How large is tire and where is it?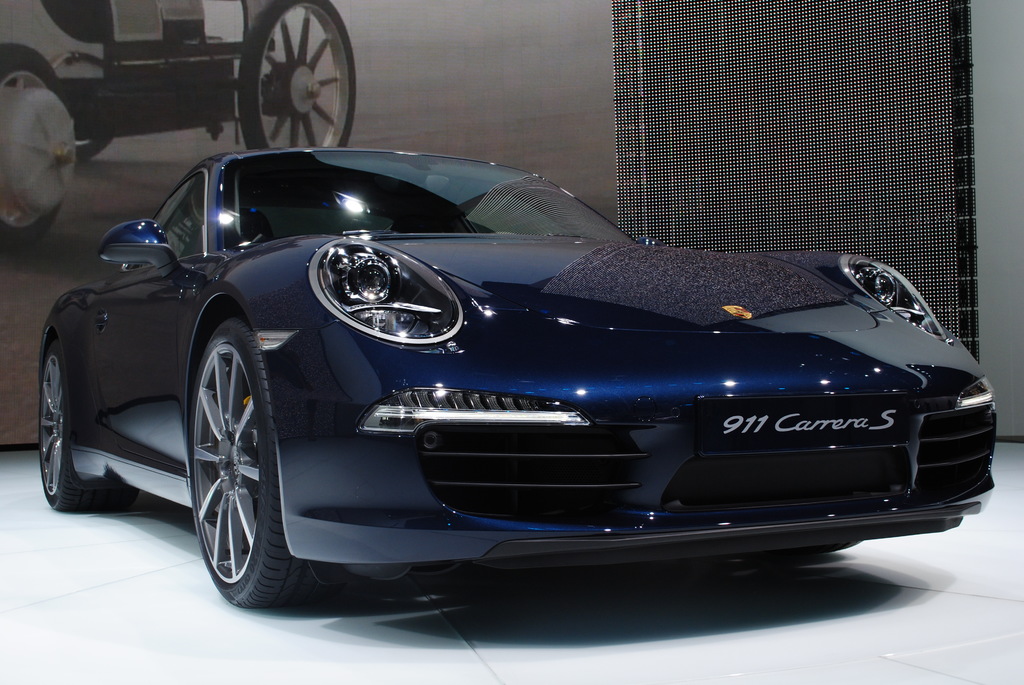
Bounding box: 162, 315, 309, 624.
